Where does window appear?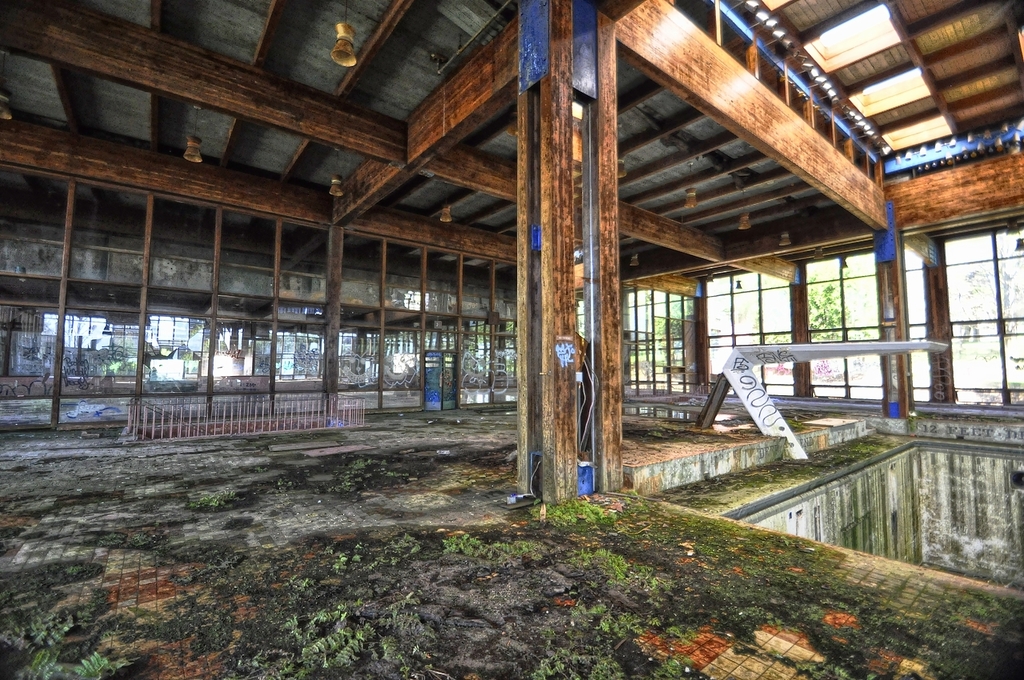
Appears at (left=625, top=243, right=719, bottom=407).
